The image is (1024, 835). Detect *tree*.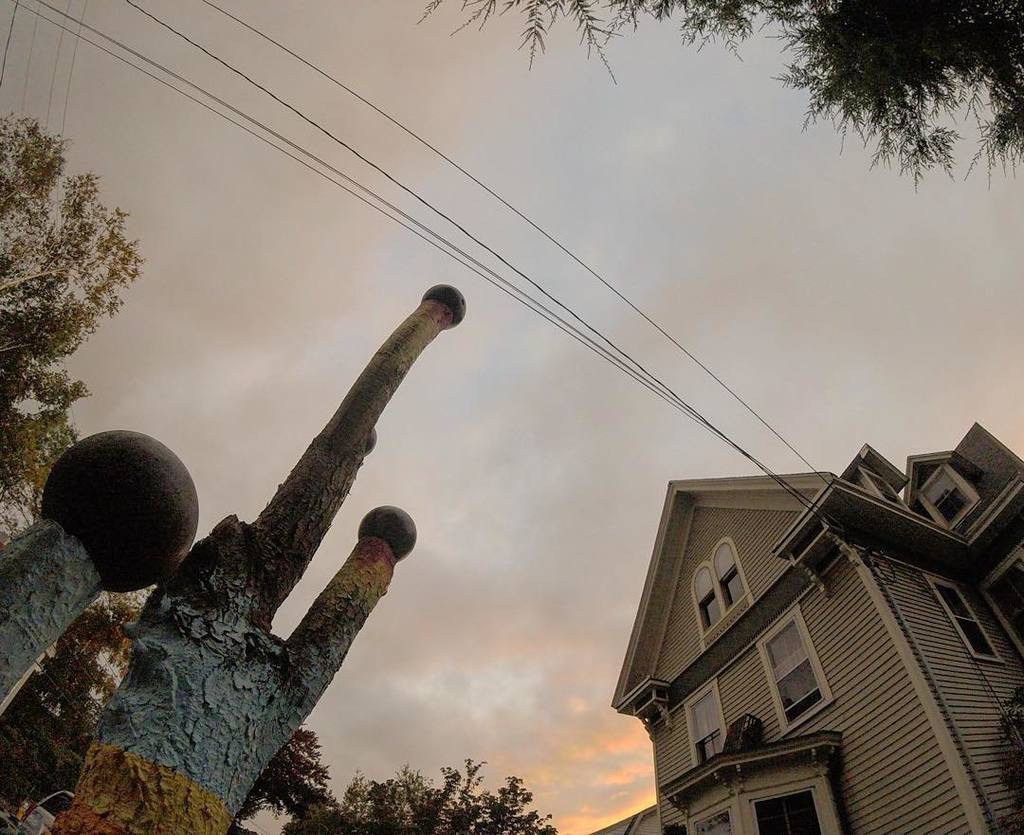
Detection: region(0, 107, 148, 539).
